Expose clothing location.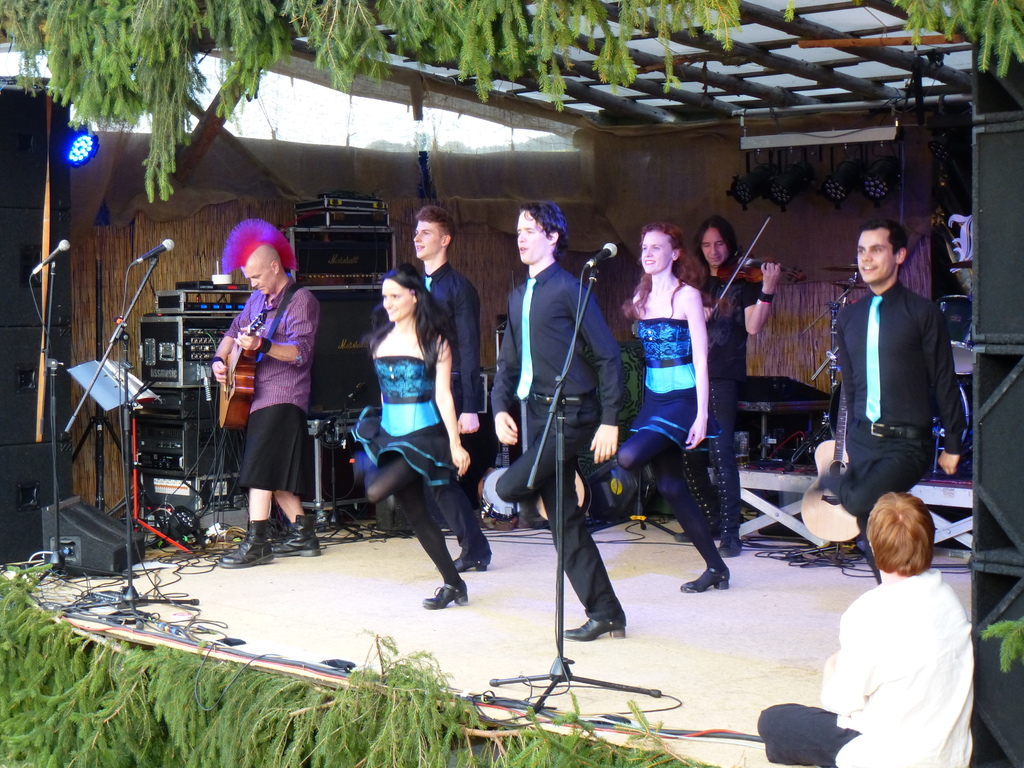
Exposed at 627 315 692 452.
